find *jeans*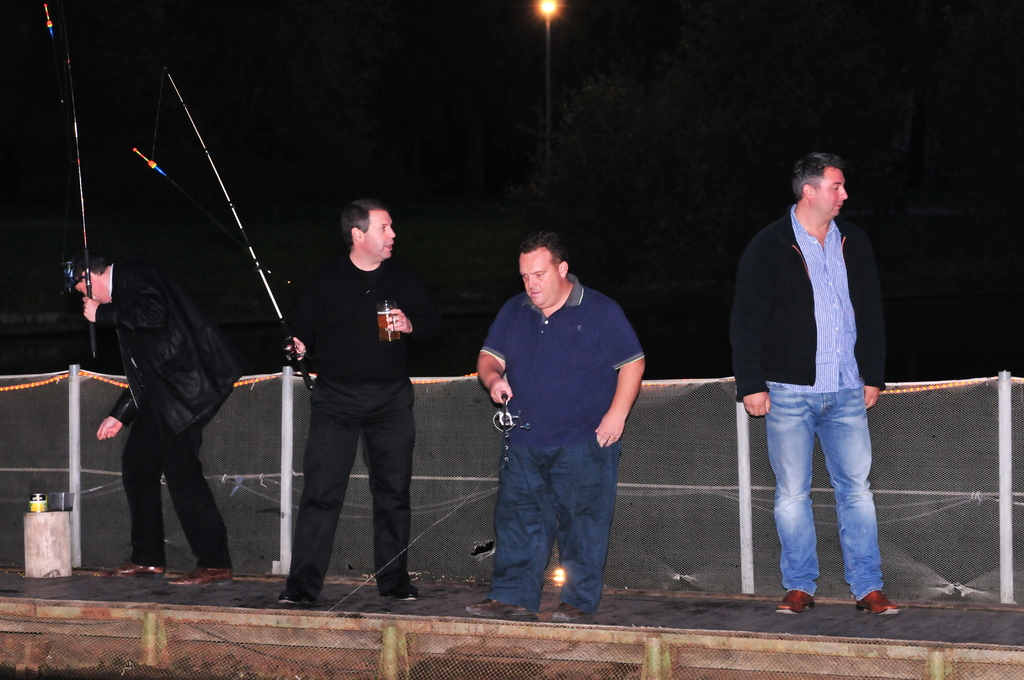
region(284, 374, 422, 591)
